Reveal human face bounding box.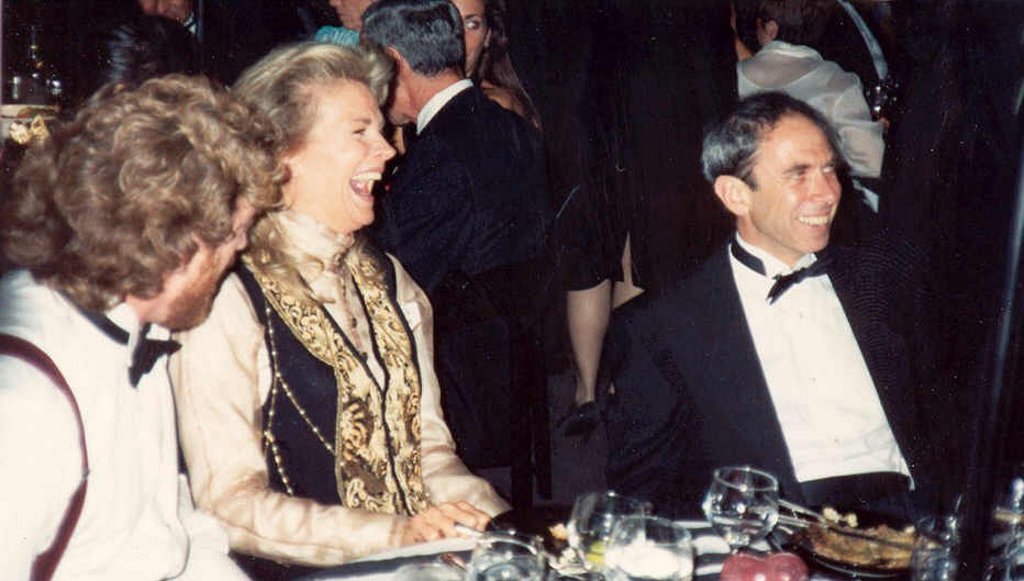
Revealed: bbox=(283, 71, 396, 233).
